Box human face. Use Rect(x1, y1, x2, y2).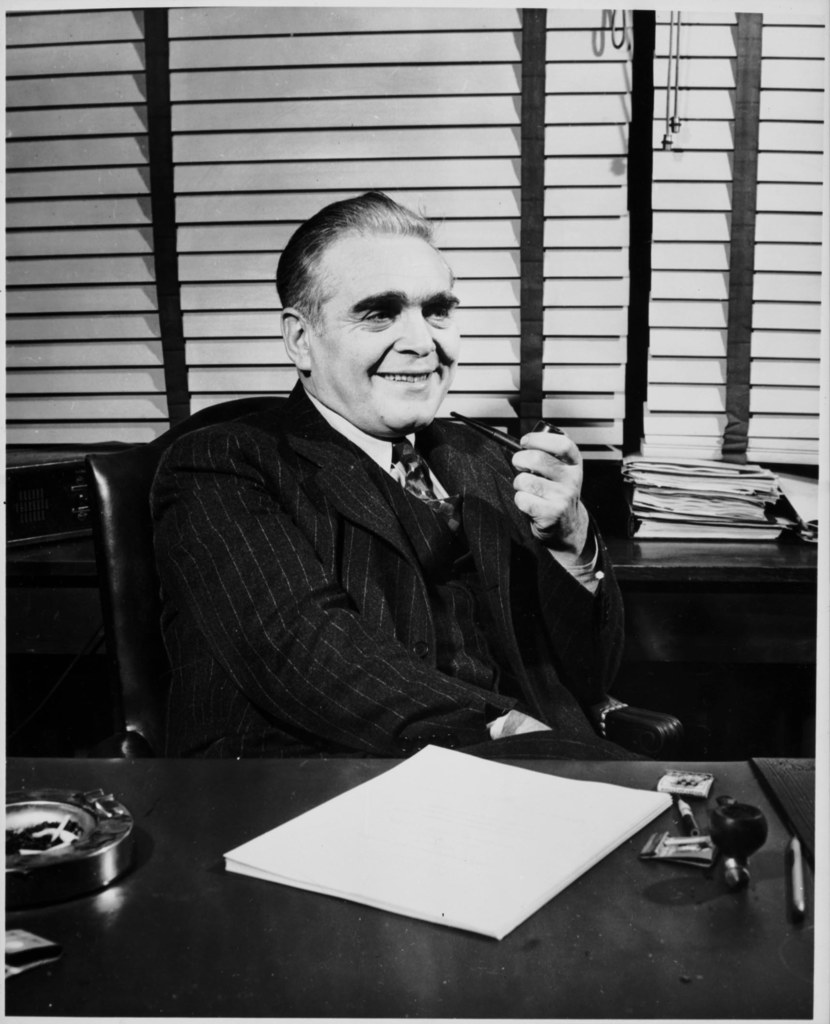
Rect(313, 239, 459, 433).
